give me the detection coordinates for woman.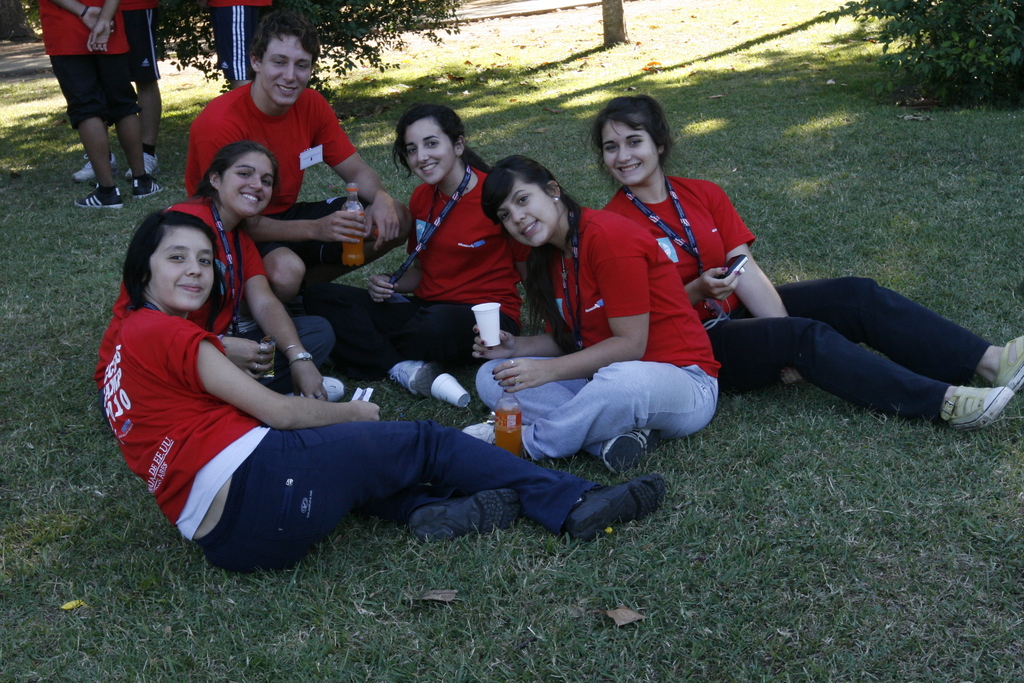
bbox(456, 152, 724, 459).
